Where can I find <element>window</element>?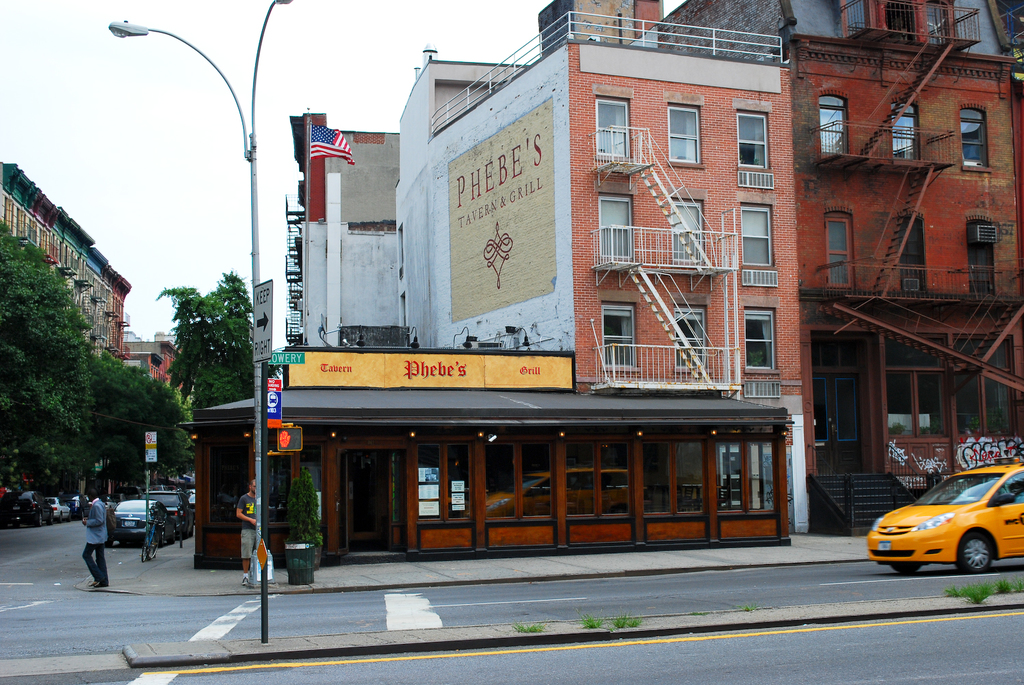
You can find it at box(672, 204, 702, 261).
